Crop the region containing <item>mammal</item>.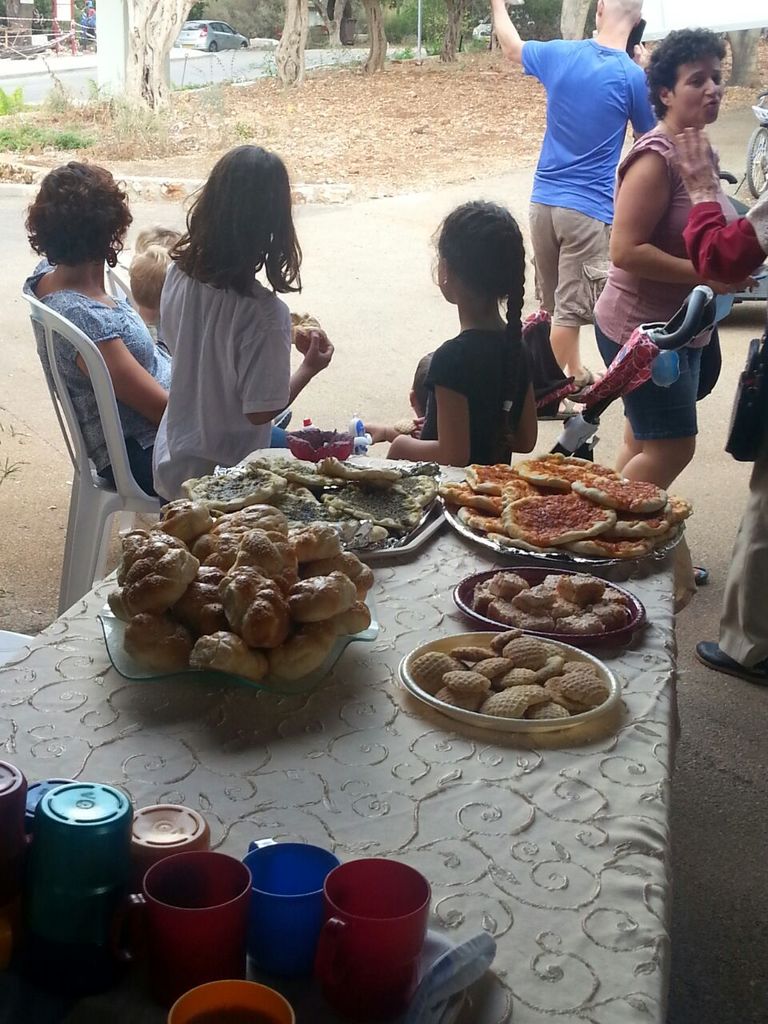
Crop region: bbox(123, 224, 190, 356).
